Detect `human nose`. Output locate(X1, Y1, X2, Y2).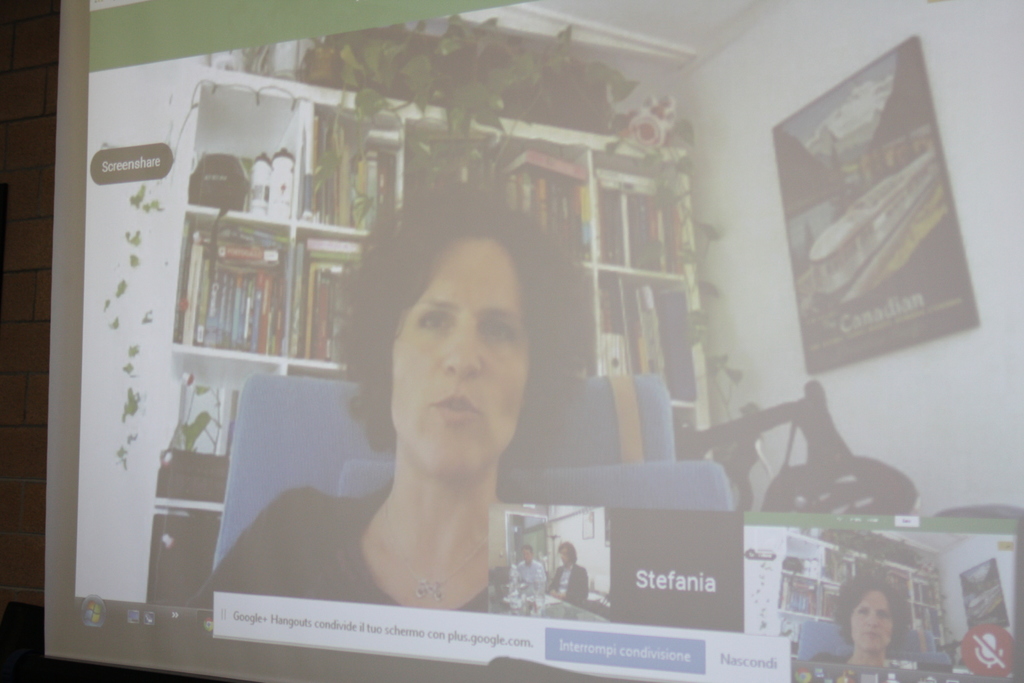
locate(868, 616, 881, 630).
